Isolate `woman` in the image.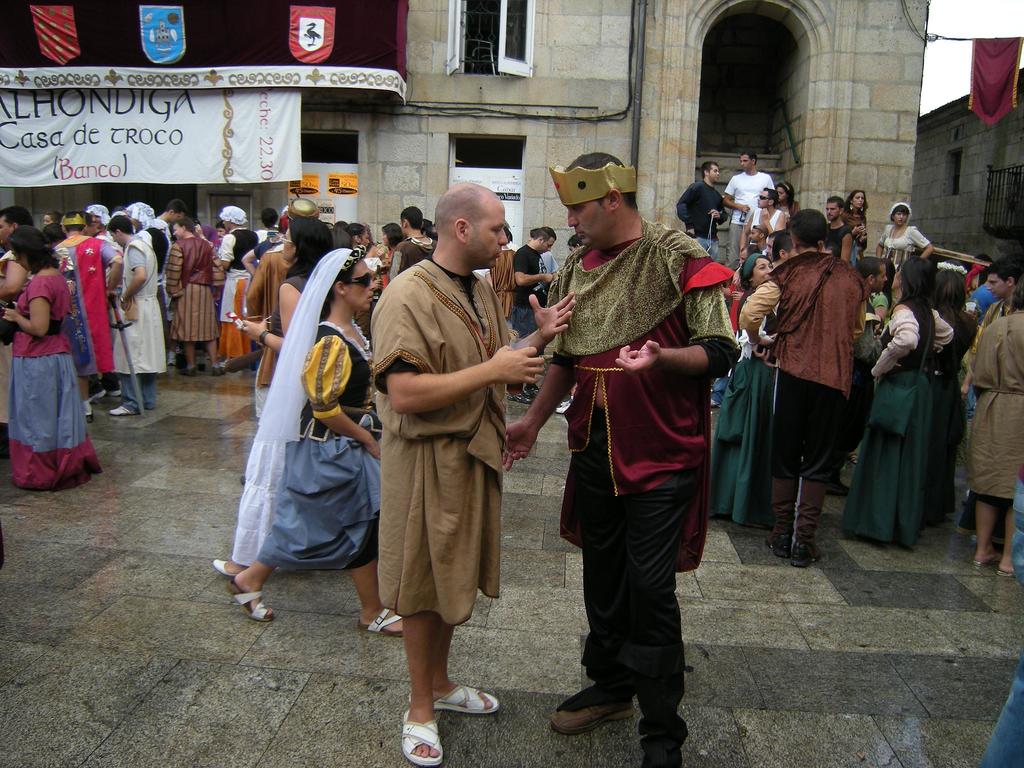
Isolated region: (x1=371, y1=225, x2=406, y2=294).
